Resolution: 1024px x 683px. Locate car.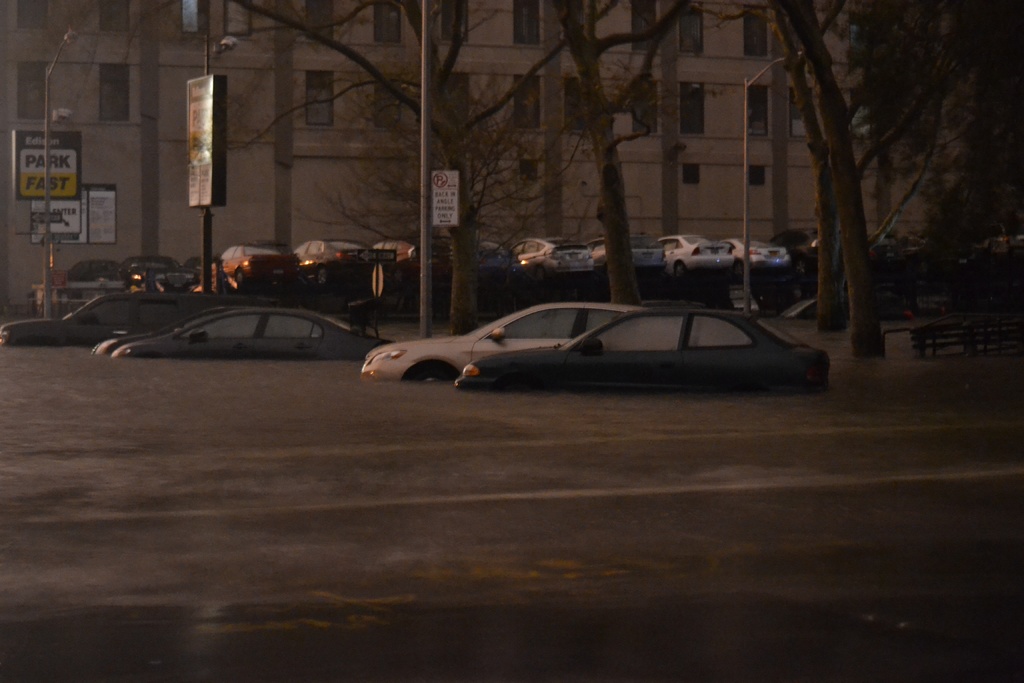
crop(297, 231, 397, 289).
